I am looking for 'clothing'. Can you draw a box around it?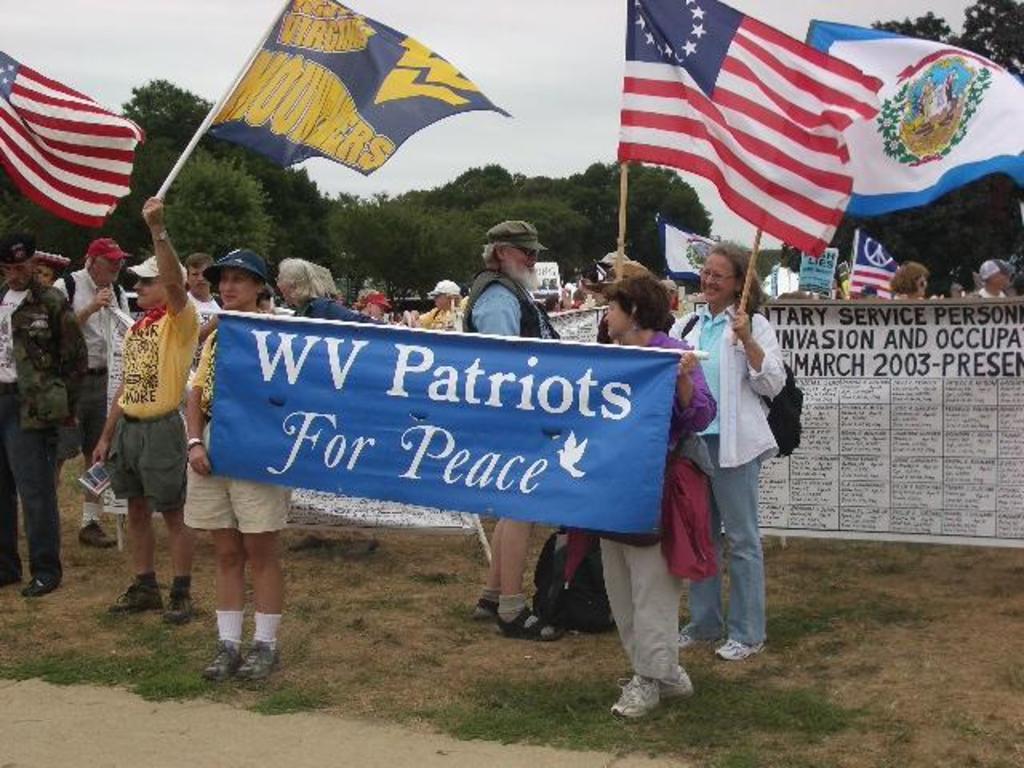
Sure, the bounding box is box(102, 290, 202, 518).
